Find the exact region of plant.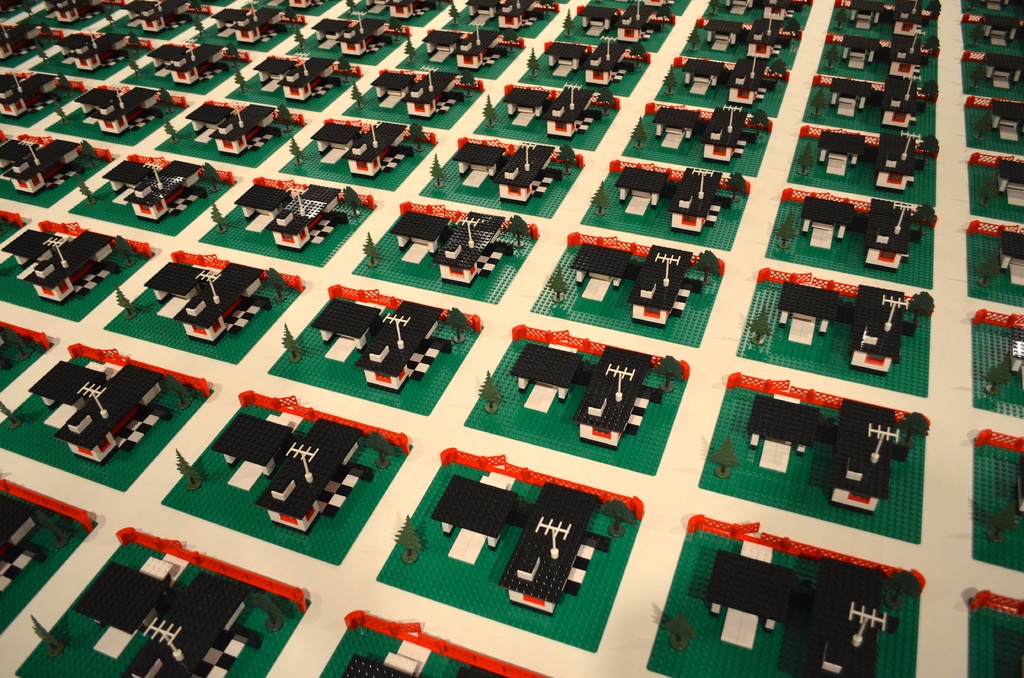
Exact region: {"left": 125, "top": 58, "right": 146, "bottom": 76}.
